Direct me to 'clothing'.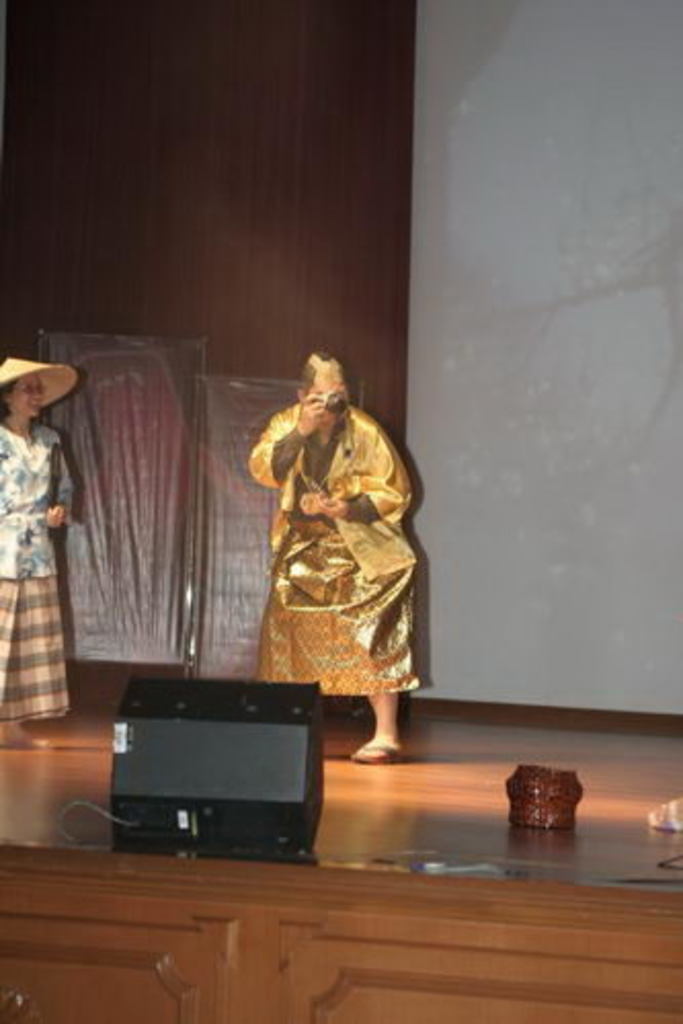
Direction: (228,384,425,692).
